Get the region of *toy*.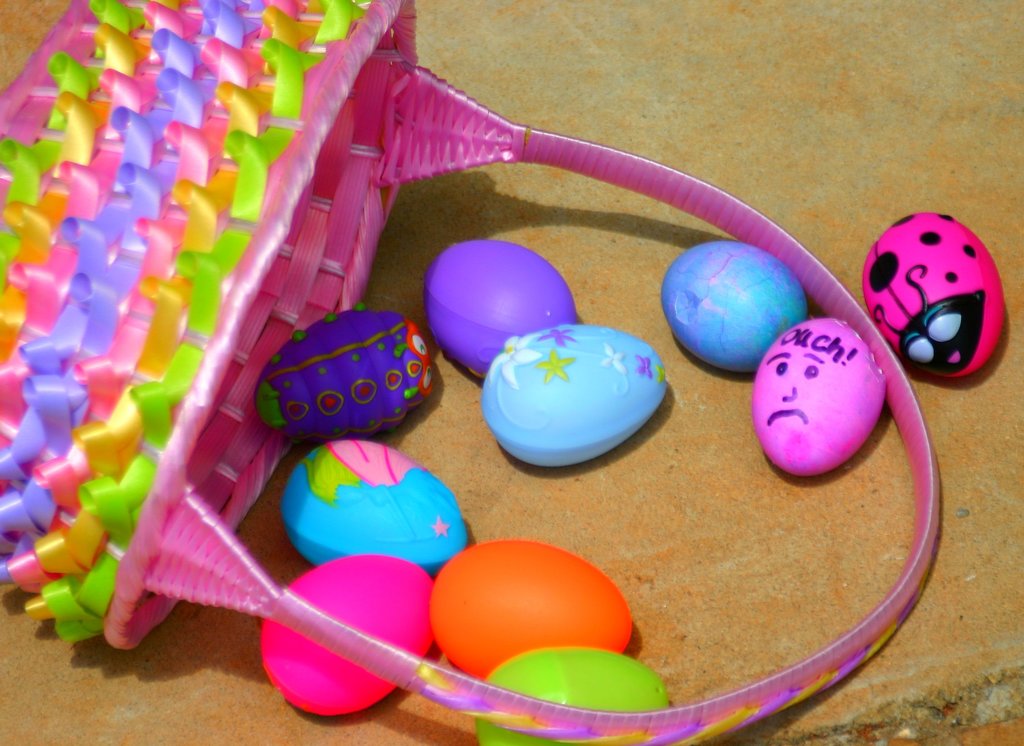
x1=472, y1=645, x2=667, y2=745.
